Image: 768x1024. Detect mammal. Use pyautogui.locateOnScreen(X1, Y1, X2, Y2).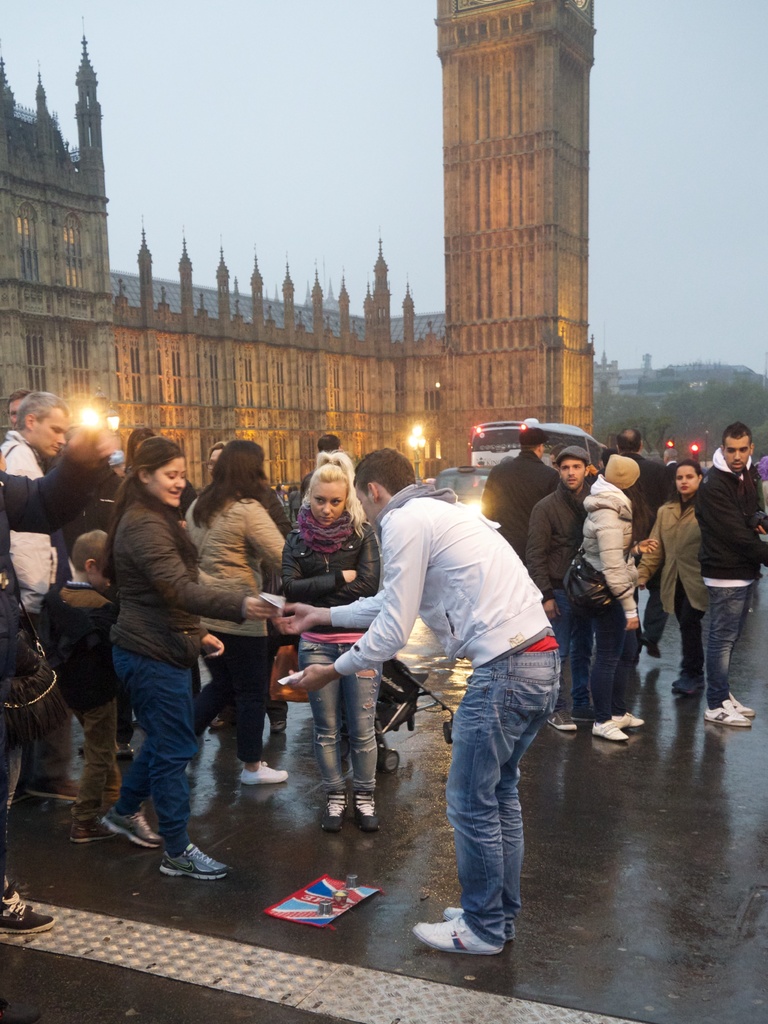
pyautogui.locateOnScreen(2, 389, 77, 824).
